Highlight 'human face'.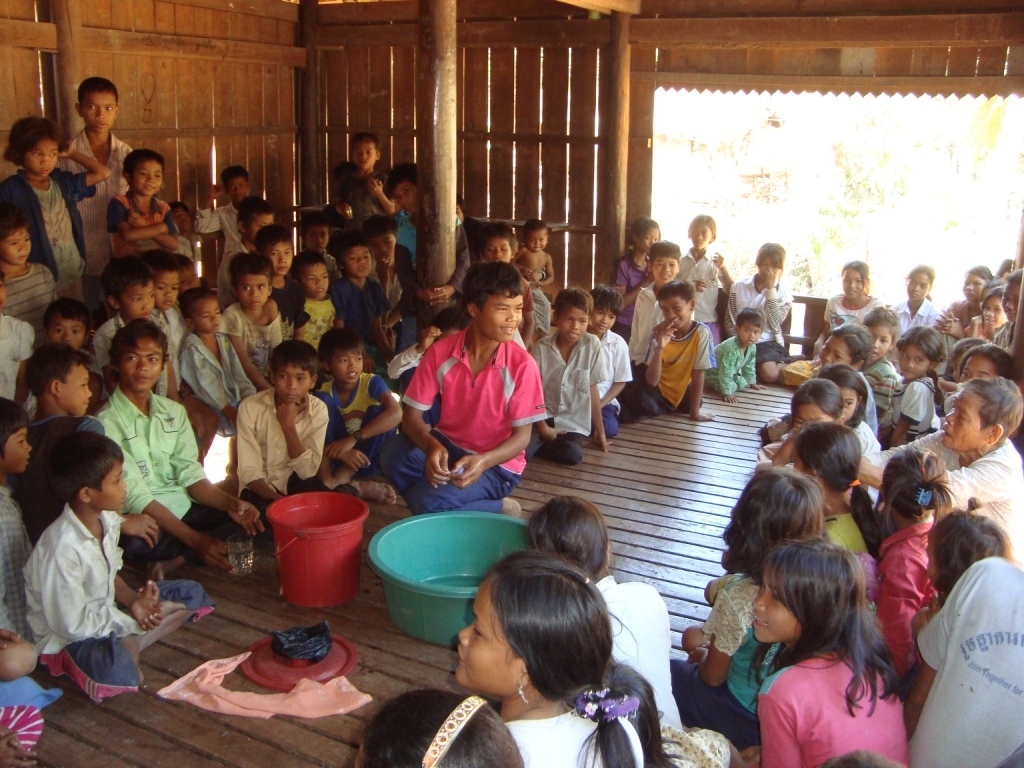
Highlighted region: x1=346, y1=251, x2=370, y2=279.
